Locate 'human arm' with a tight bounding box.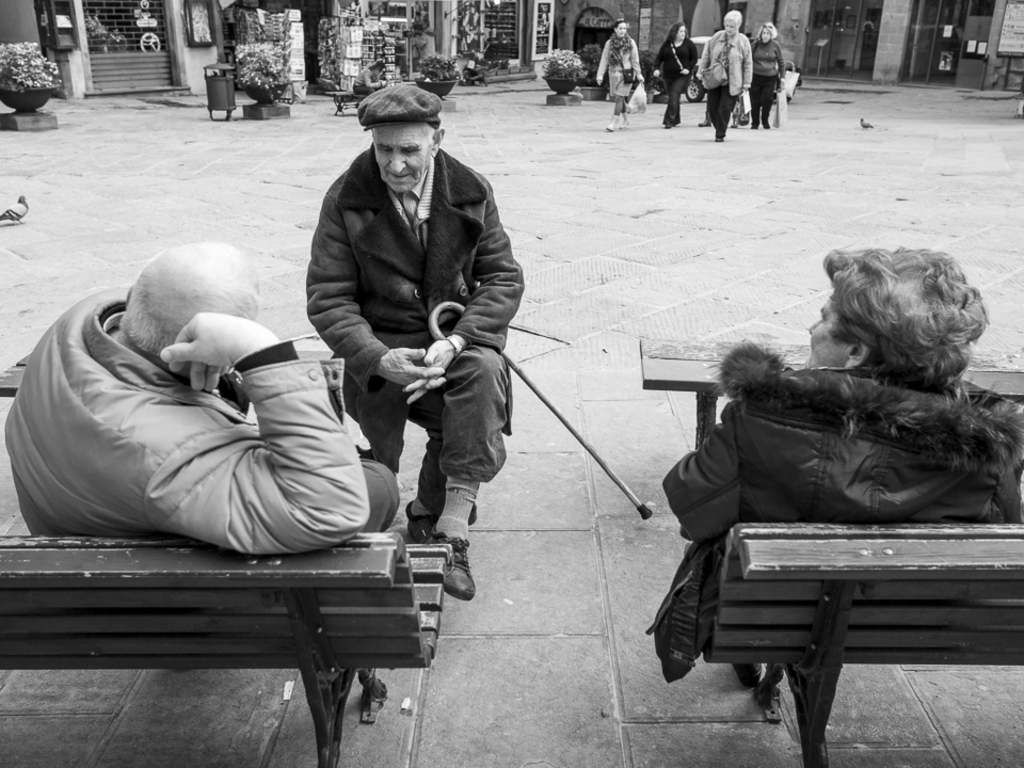
[739, 34, 759, 101].
